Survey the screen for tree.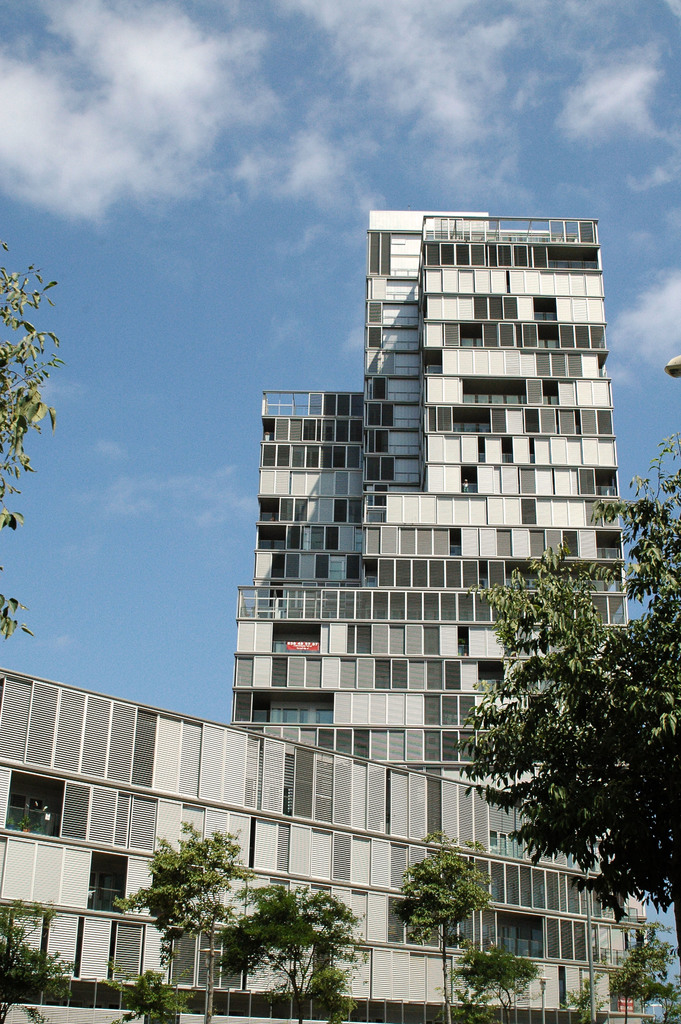
Survey found: select_region(605, 922, 680, 1023).
